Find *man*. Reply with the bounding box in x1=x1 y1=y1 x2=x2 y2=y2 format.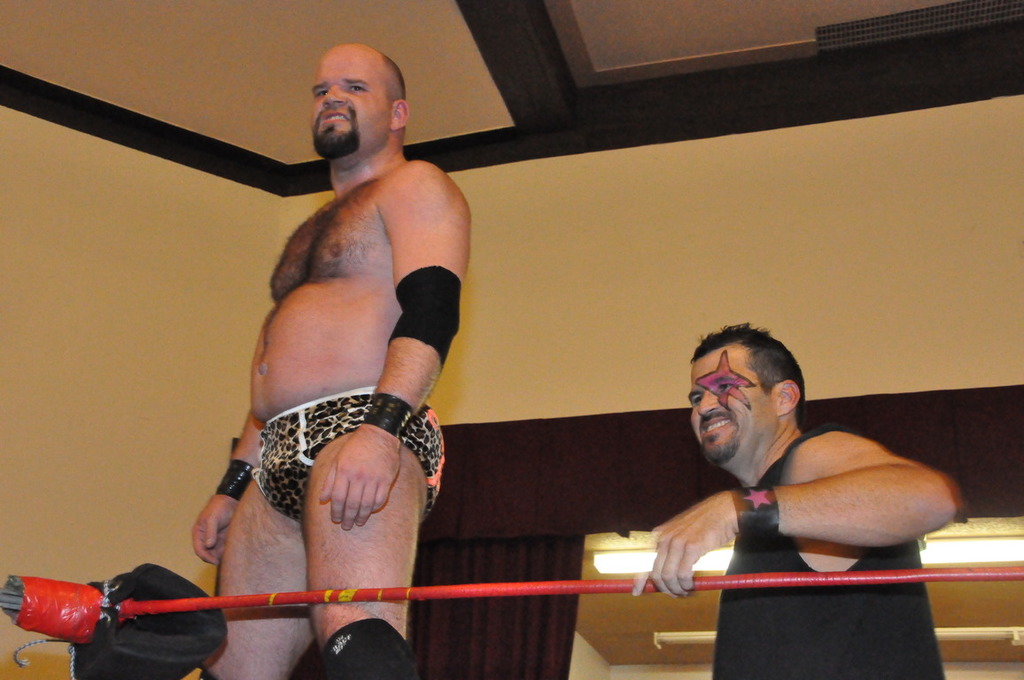
x1=171 y1=11 x2=489 y2=679.
